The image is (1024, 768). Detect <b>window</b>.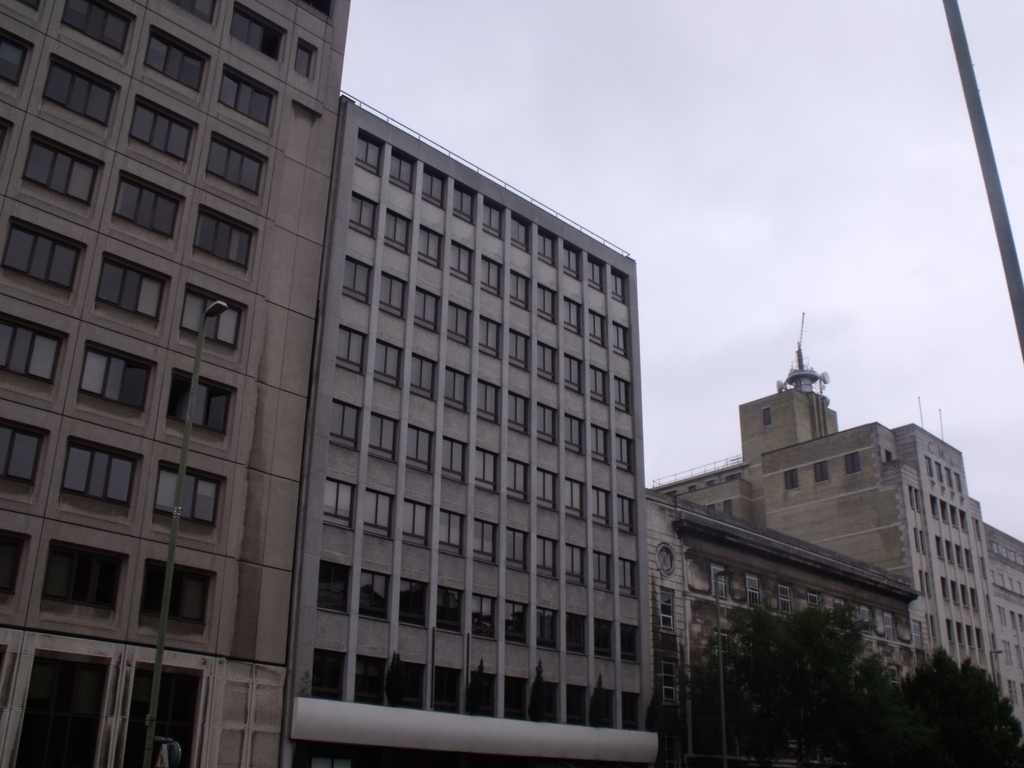
Detection: pyautogui.locateOnScreen(888, 669, 901, 694).
